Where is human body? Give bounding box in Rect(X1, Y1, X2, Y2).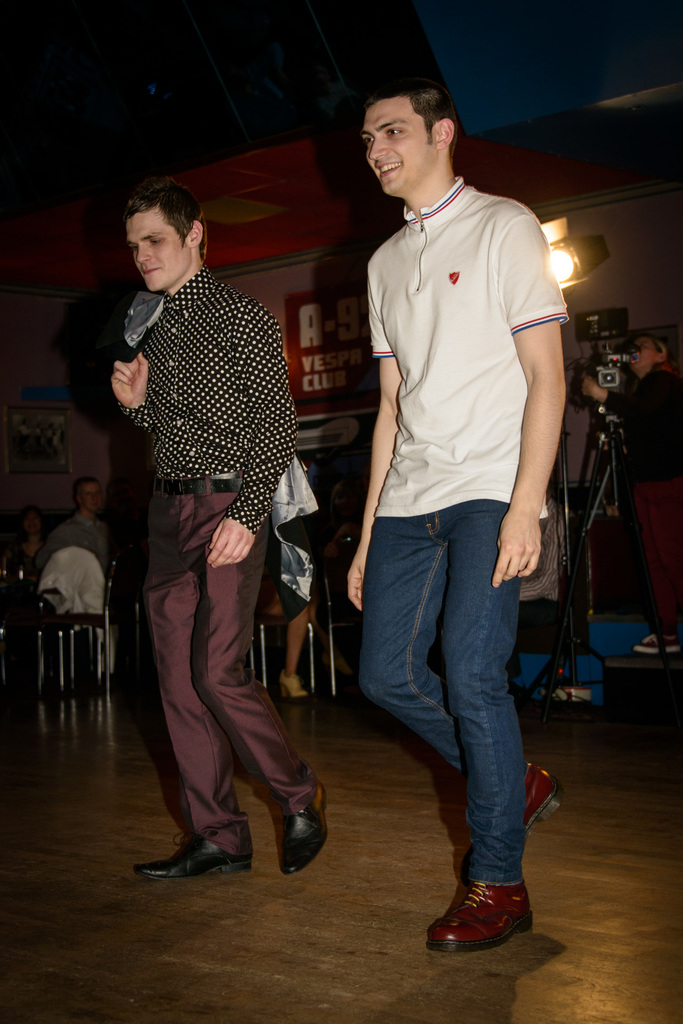
Rect(583, 333, 682, 671).
